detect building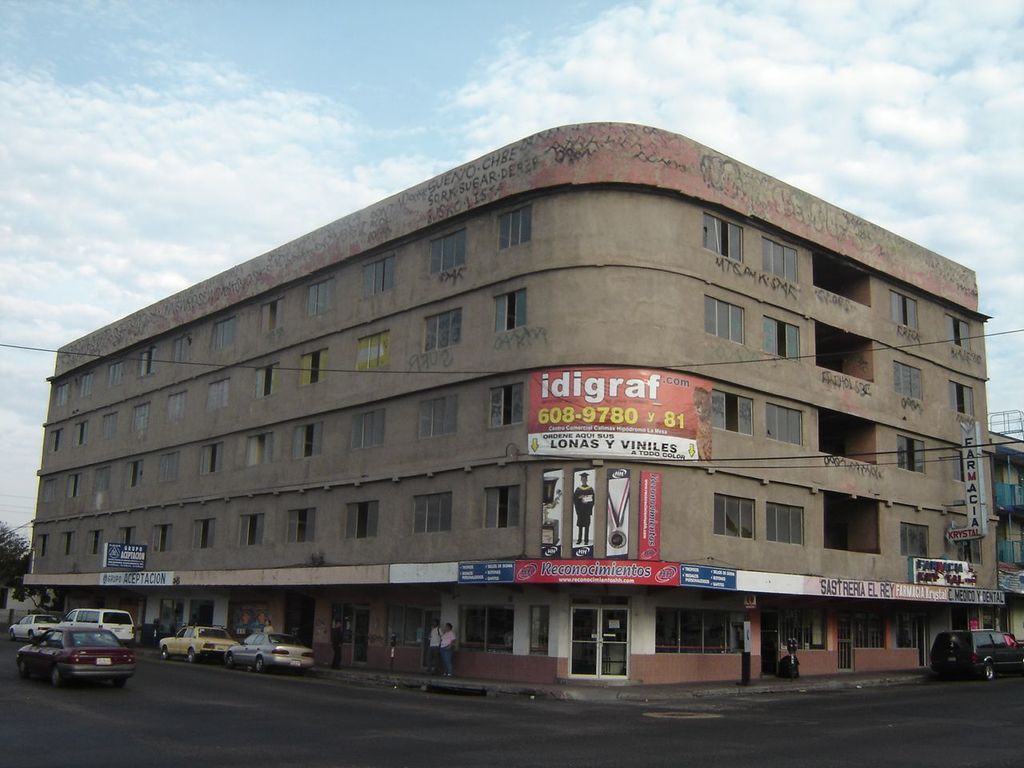
(left=22, top=118, right=1010, bottom=692)
